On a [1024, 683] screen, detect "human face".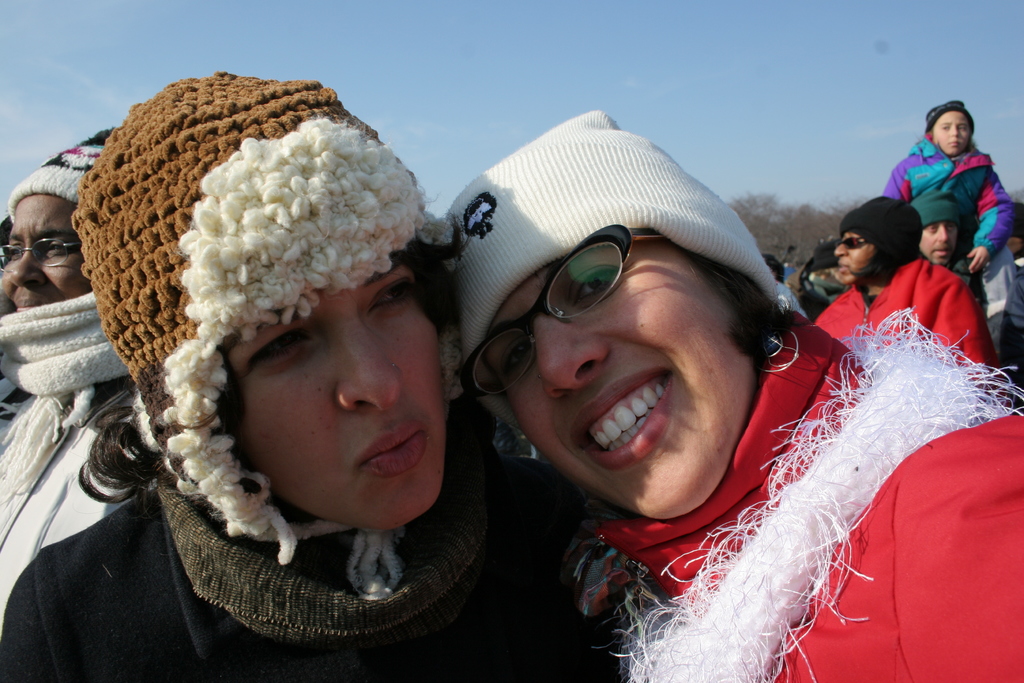
2:193:92:311.
